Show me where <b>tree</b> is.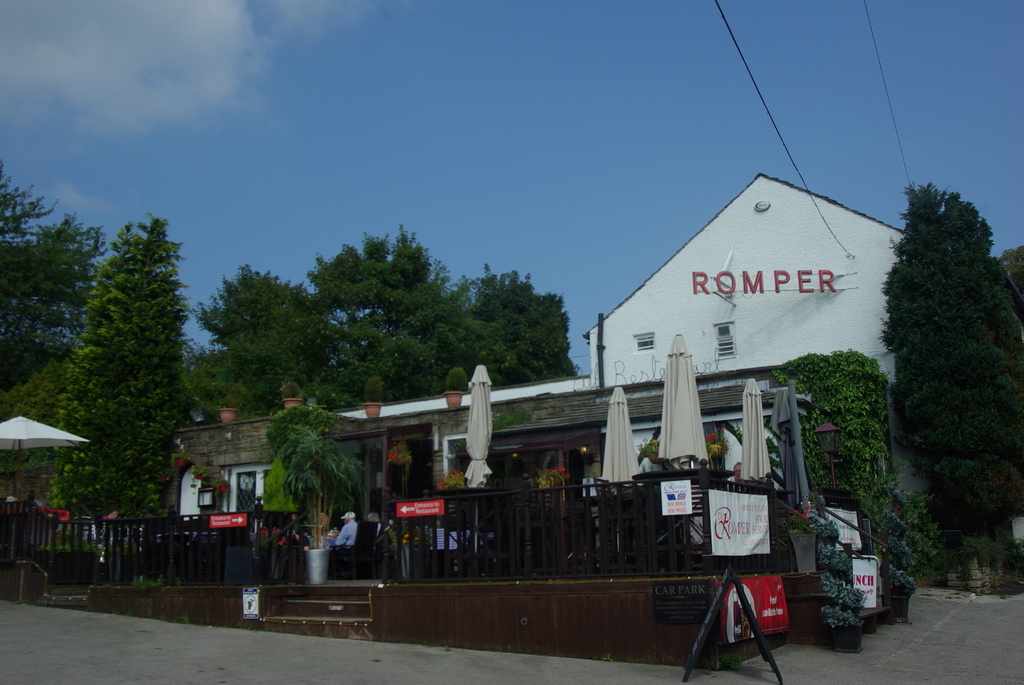
<b>tree</b> is at bbox(55, 226, 204, 535).
